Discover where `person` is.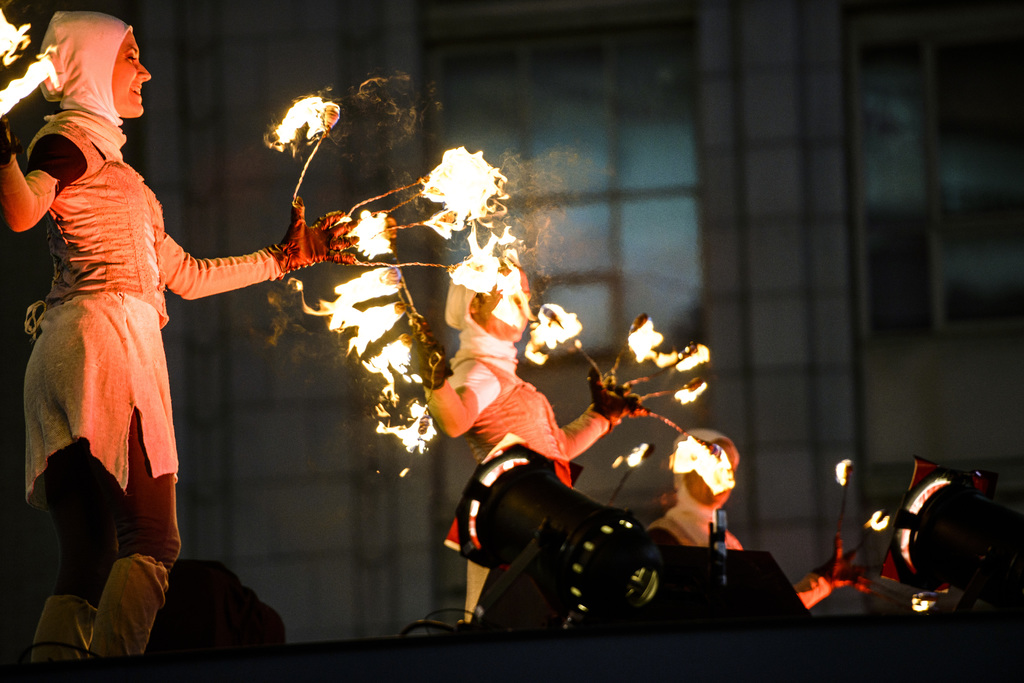
Discovered at (658,428,867,602).
